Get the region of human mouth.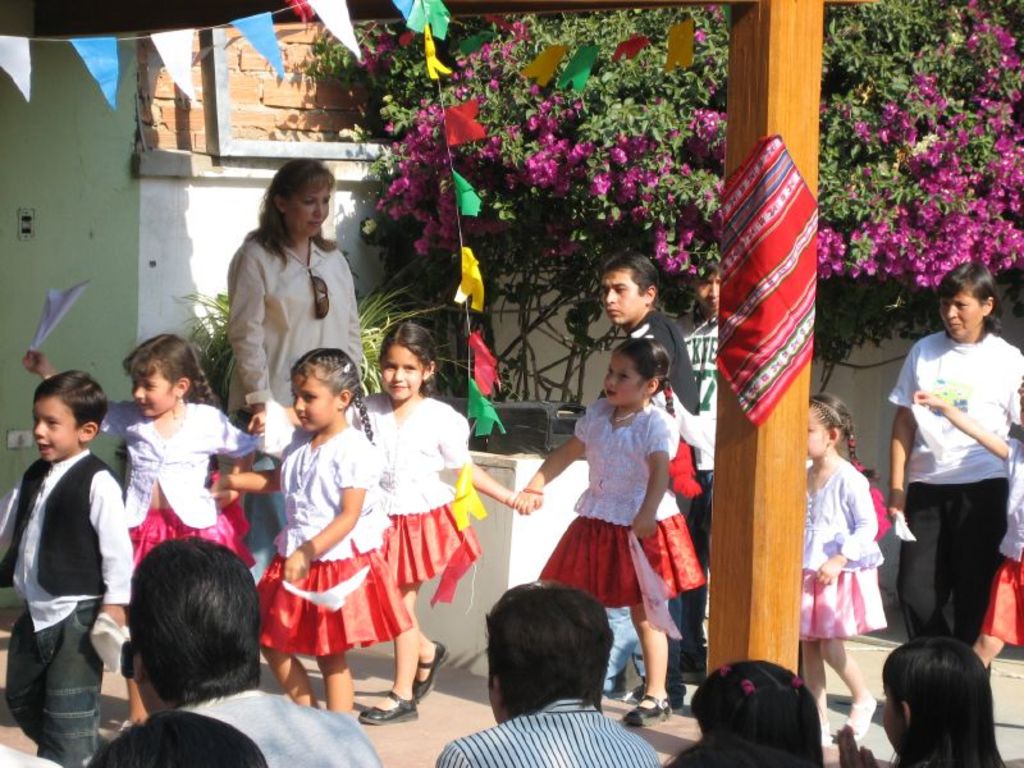
bbox=[36, 443, 52, 454].
